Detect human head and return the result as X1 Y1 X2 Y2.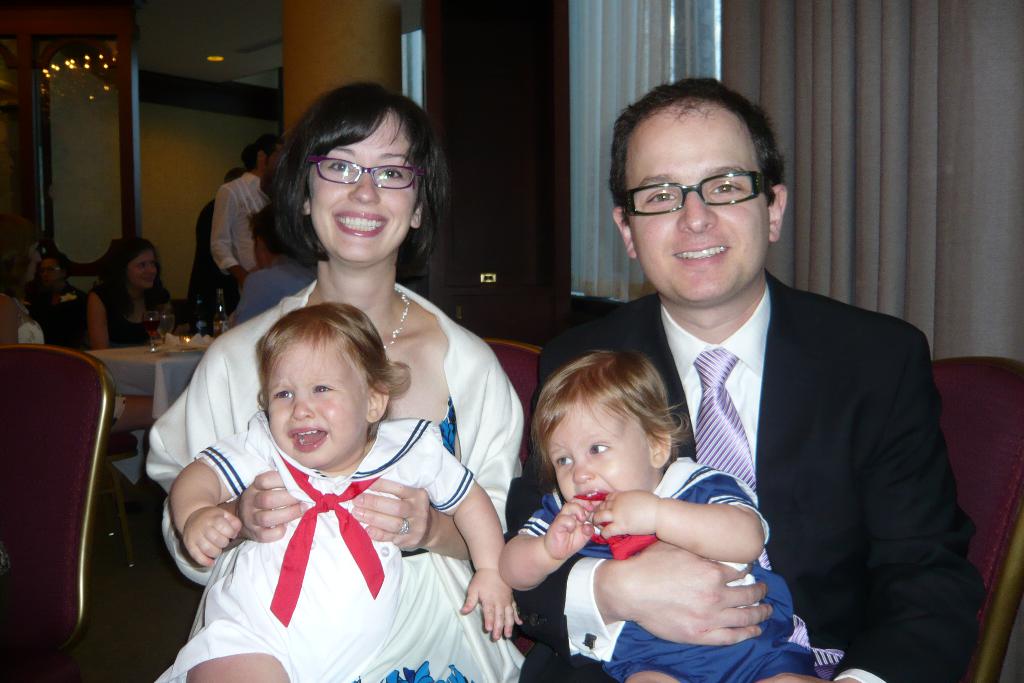
607 76 787 311.
